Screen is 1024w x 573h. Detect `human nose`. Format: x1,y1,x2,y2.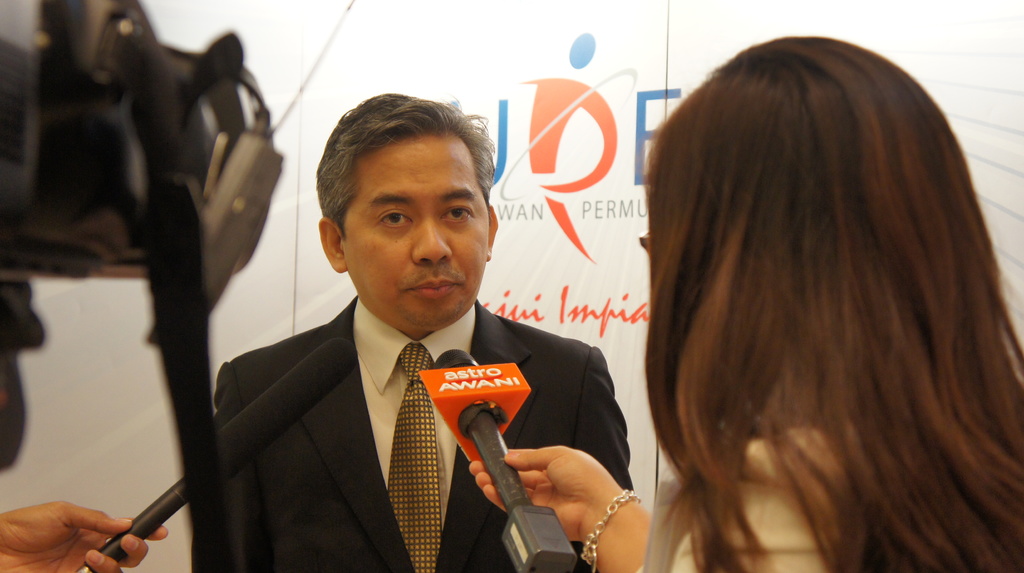
409,215,452,265.
